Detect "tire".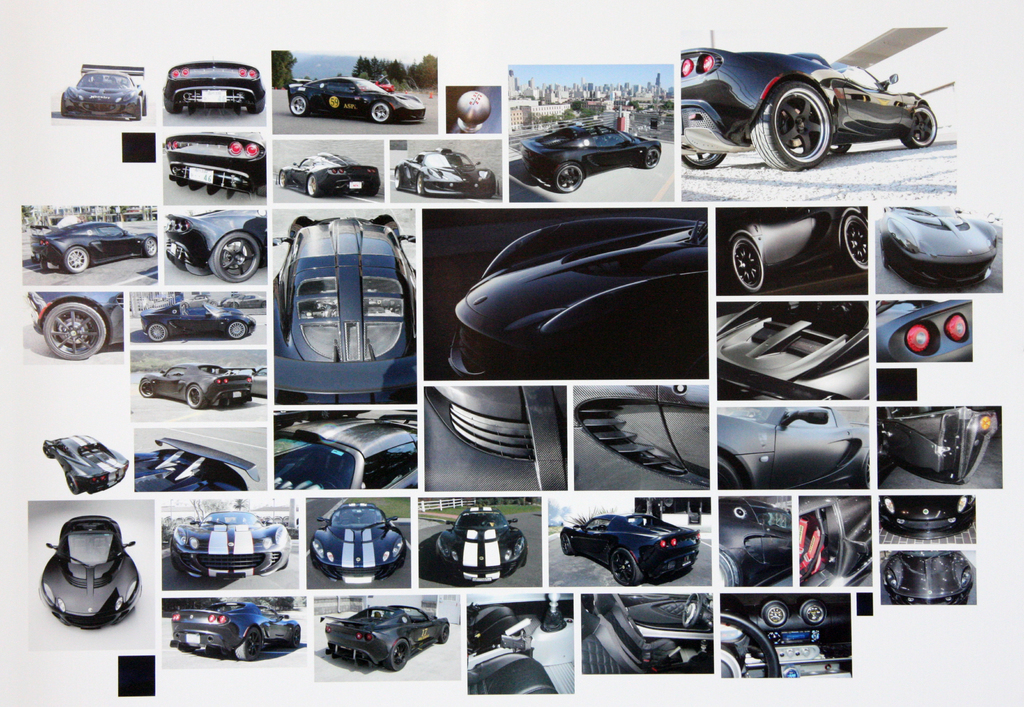
Detected at [left=183, top=382, right=205, bottom=409].
